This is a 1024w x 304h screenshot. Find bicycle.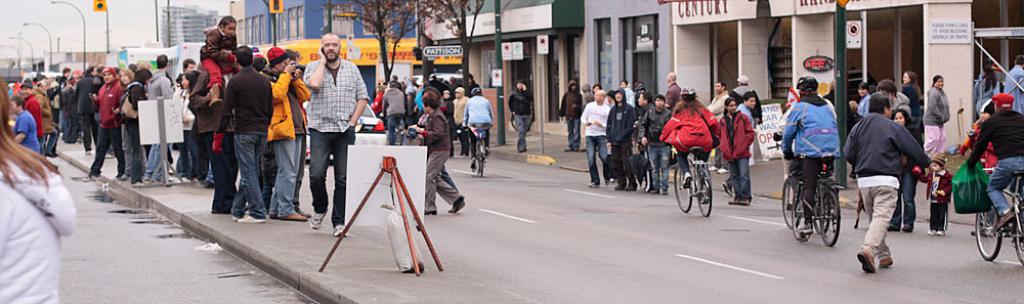
Bounding box: bbox=[674, 144, 710, 217].
